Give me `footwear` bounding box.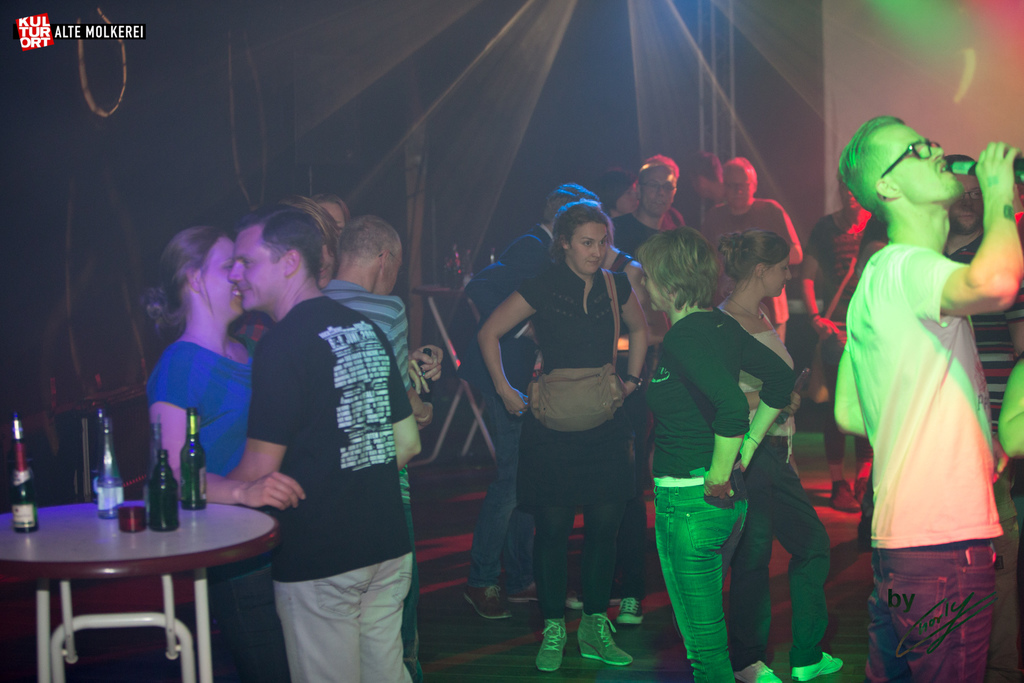
Rect(616, 595, 648, 629).
